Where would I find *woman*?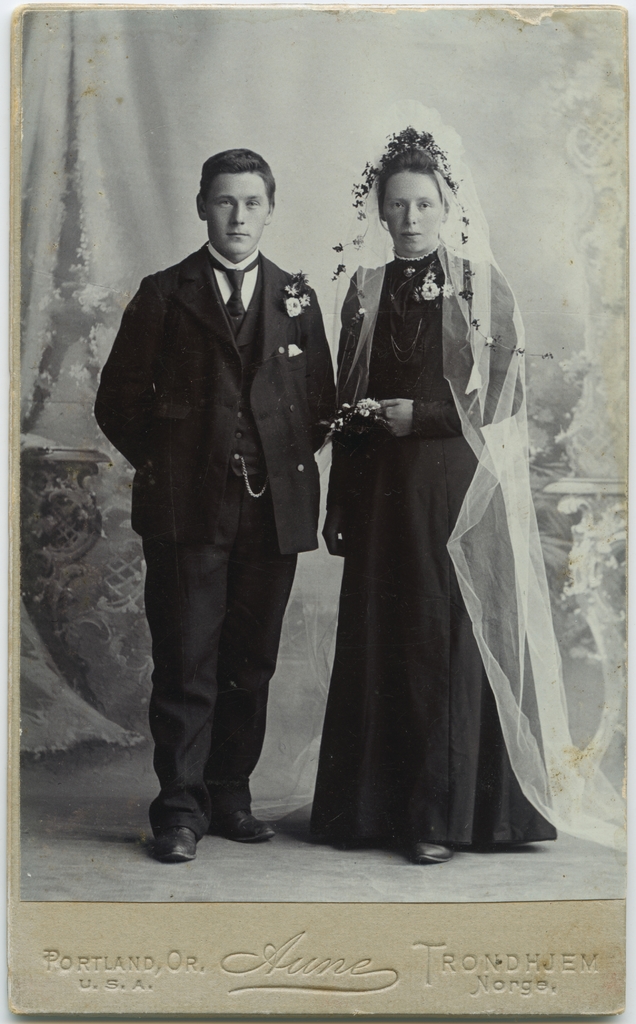
At Rect(317, 131, 590, 866).
